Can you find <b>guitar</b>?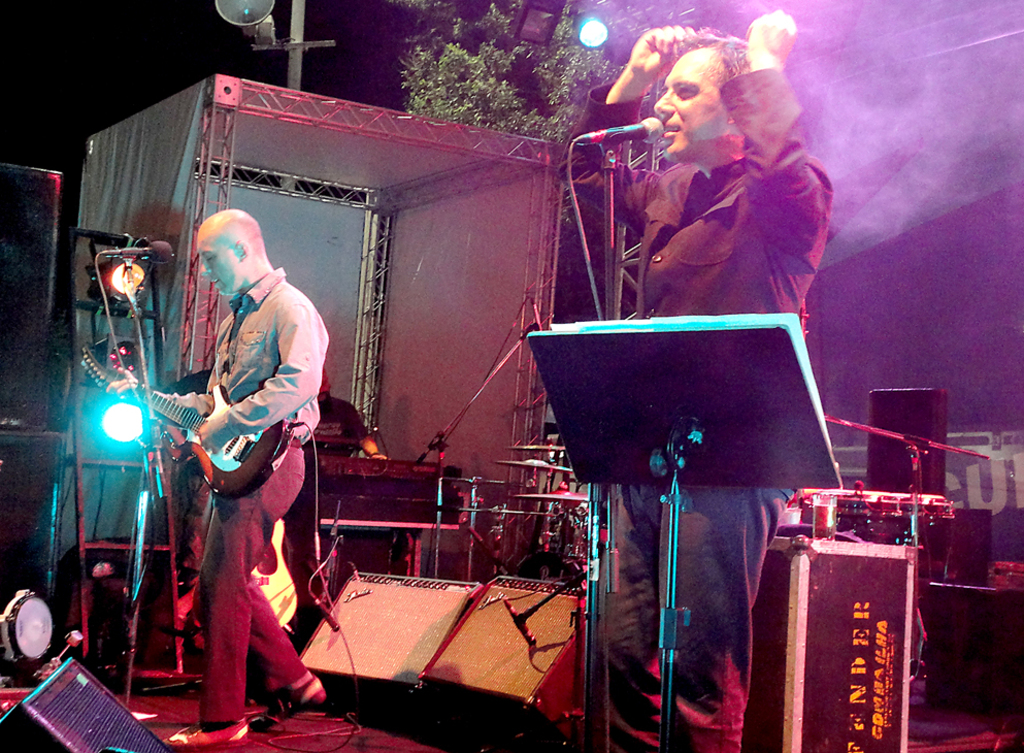
Yes, bounding box: bbox=(61, 356, 329, 506).
